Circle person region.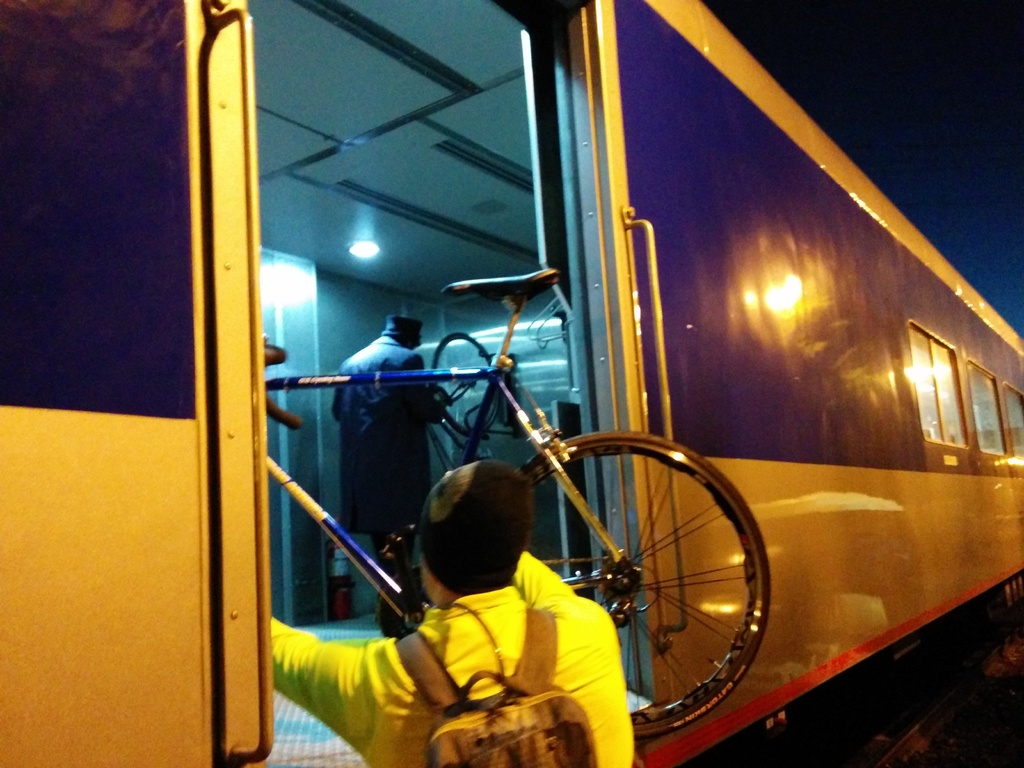
Region: <box>333,312,447,634</box>.
